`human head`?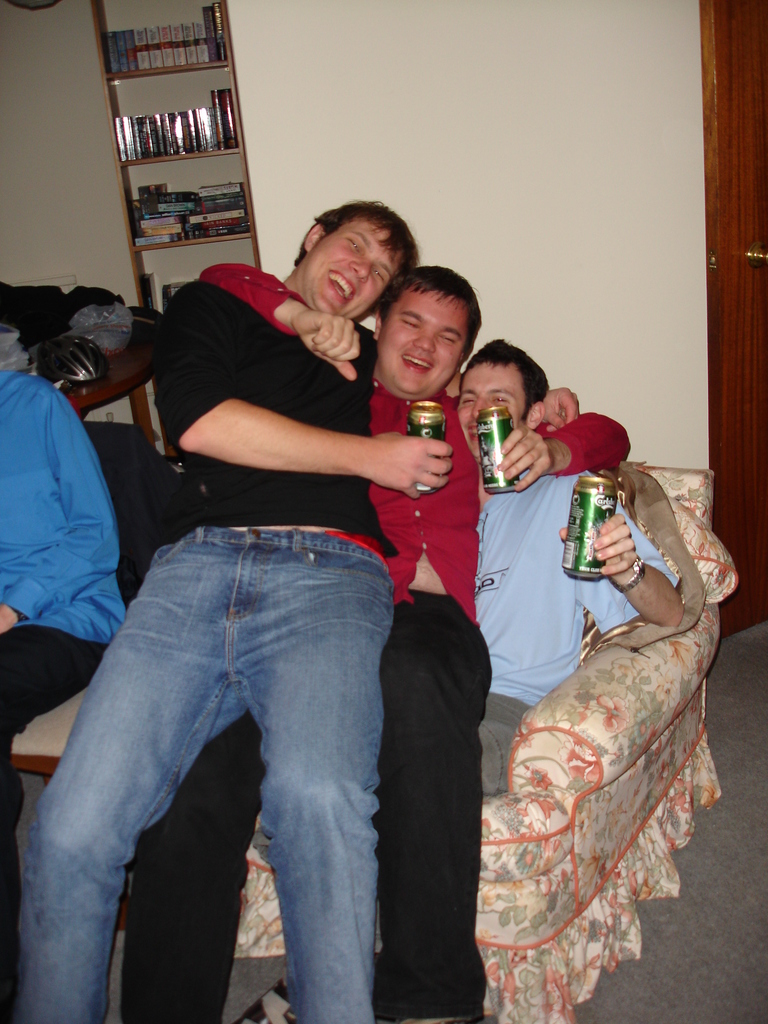
(457, 333, 550, 455)
